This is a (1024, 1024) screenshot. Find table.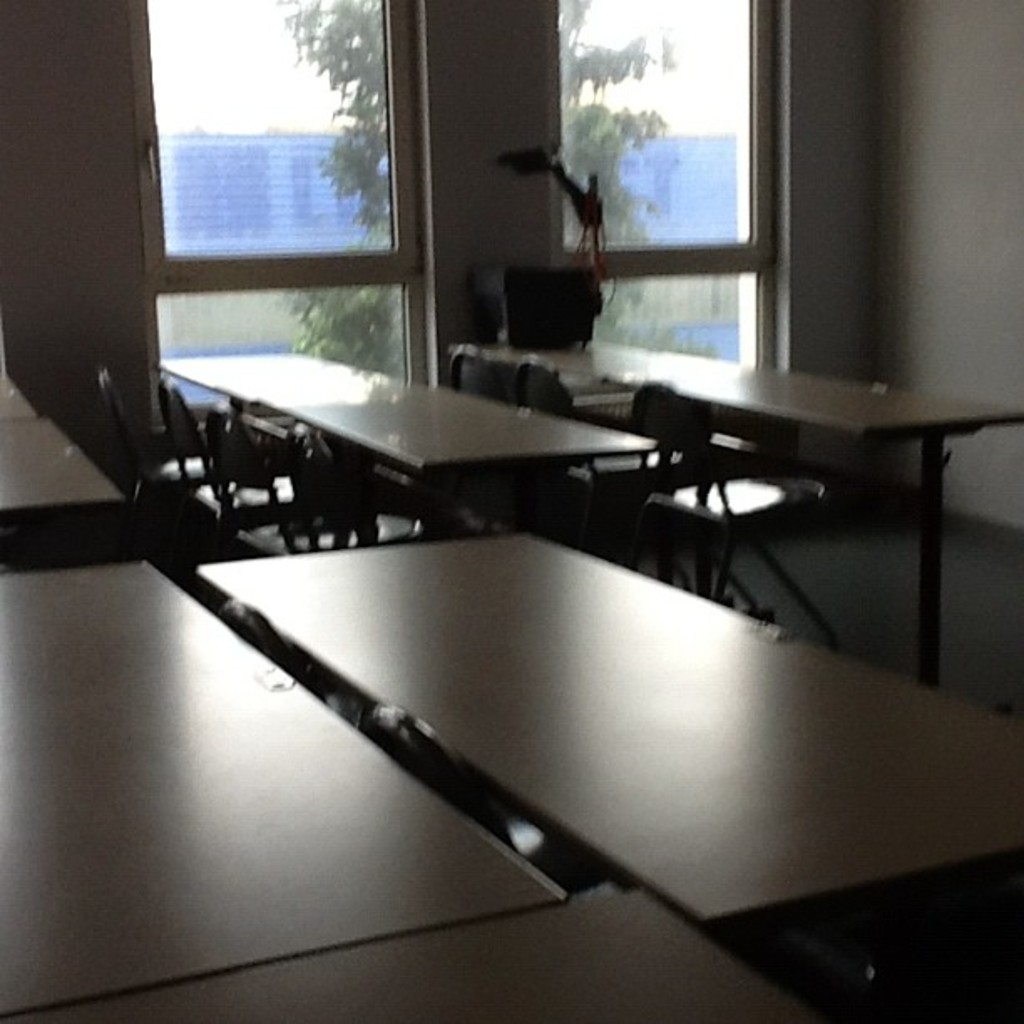
Bounding box: {"x1": 17, "y1": 892, "x2": 798, "y2": 1022}.
